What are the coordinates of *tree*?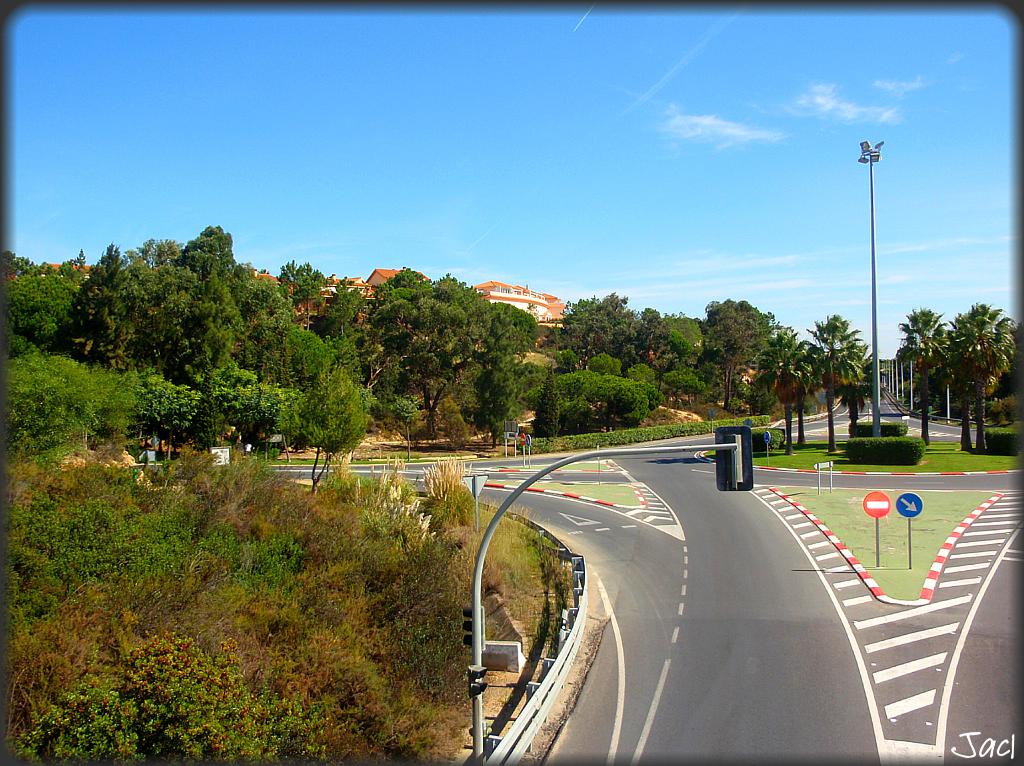
crop(62, 245, 128, 382).
